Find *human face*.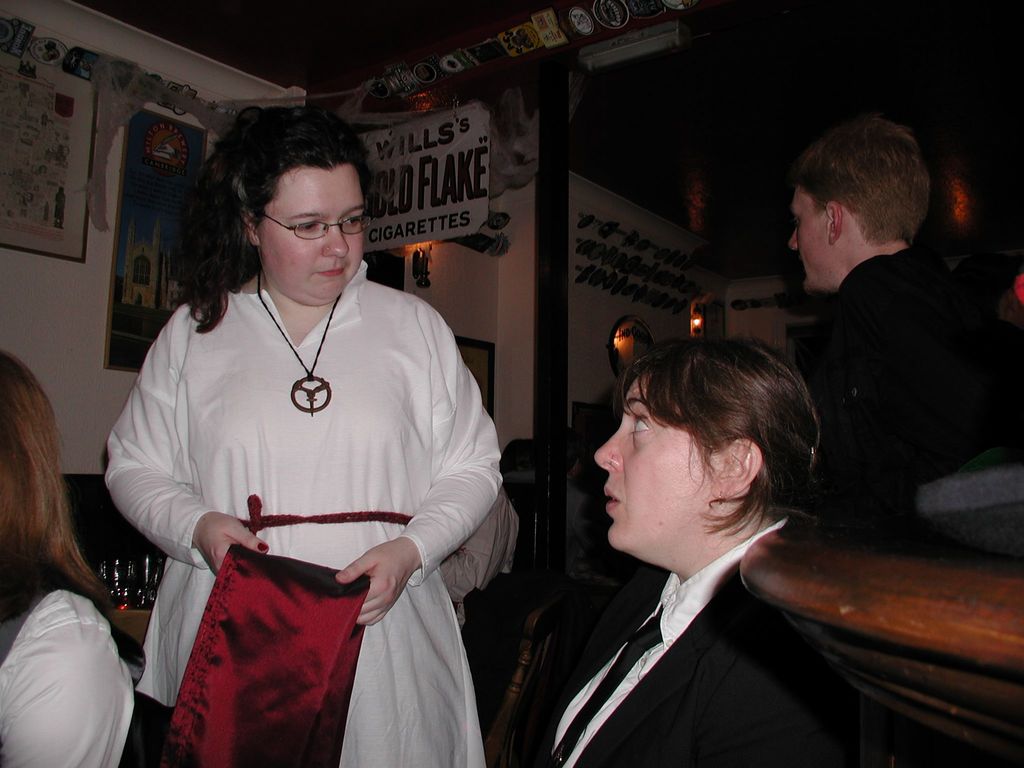
crop(596, 369, 725, 545).
